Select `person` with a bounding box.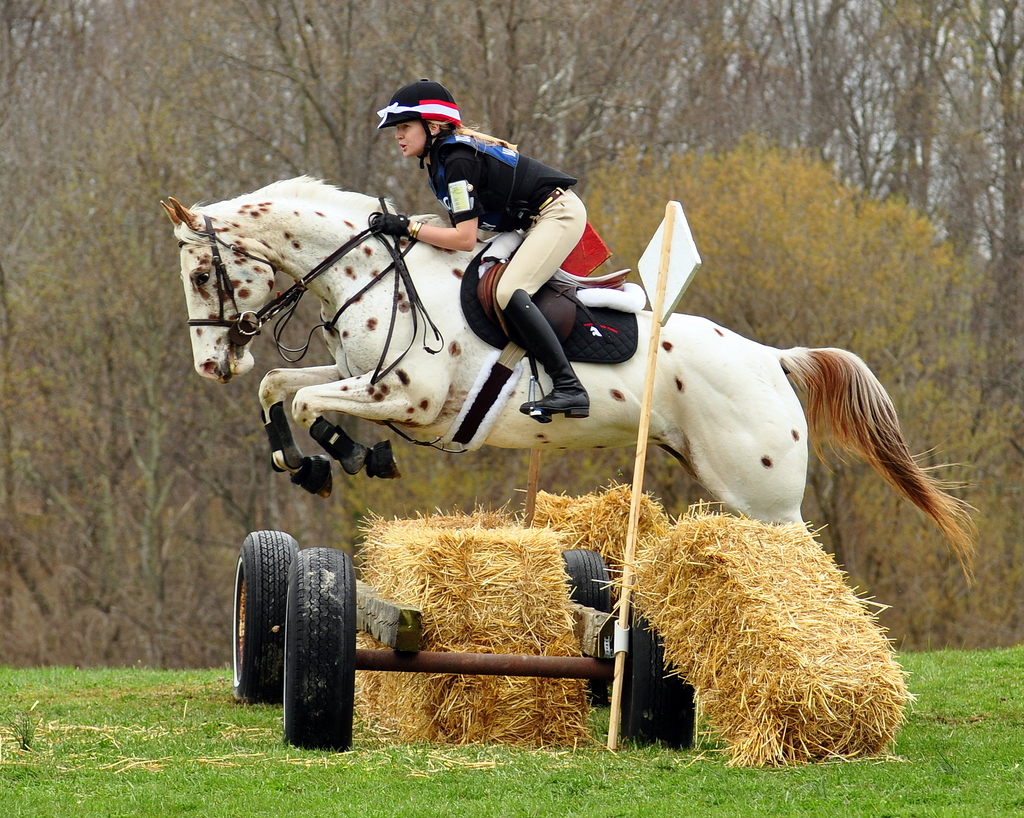
[left=367, top=78, right=592, bottom=422].
